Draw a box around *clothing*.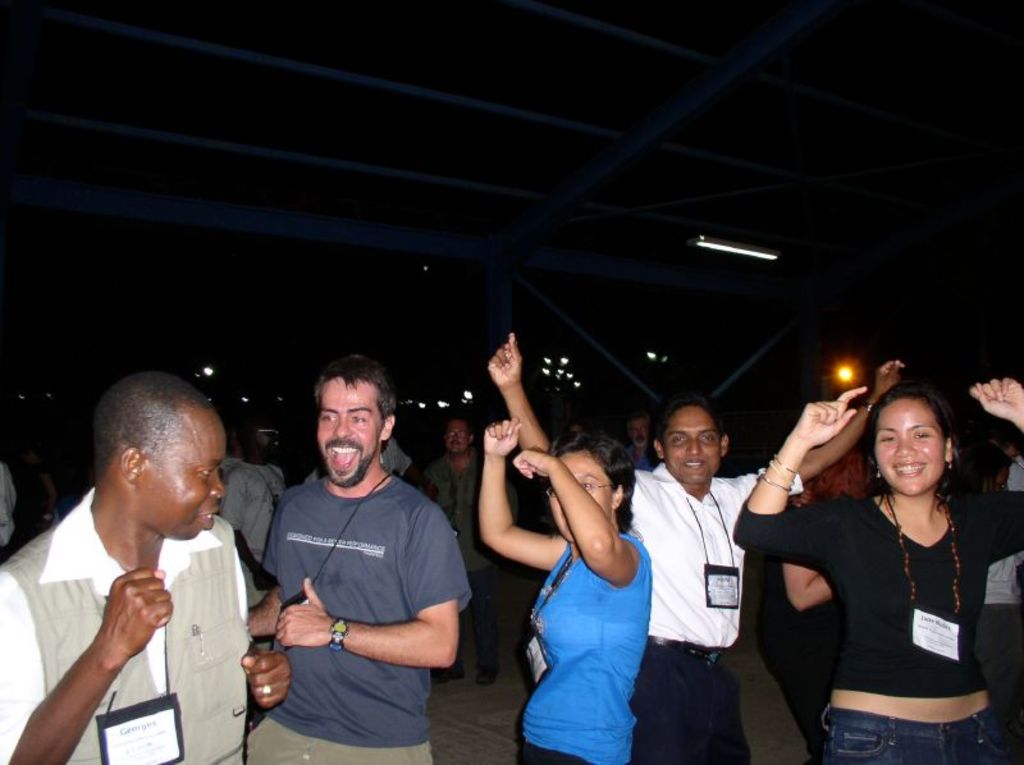
detection(0, 480, 265, 764).
